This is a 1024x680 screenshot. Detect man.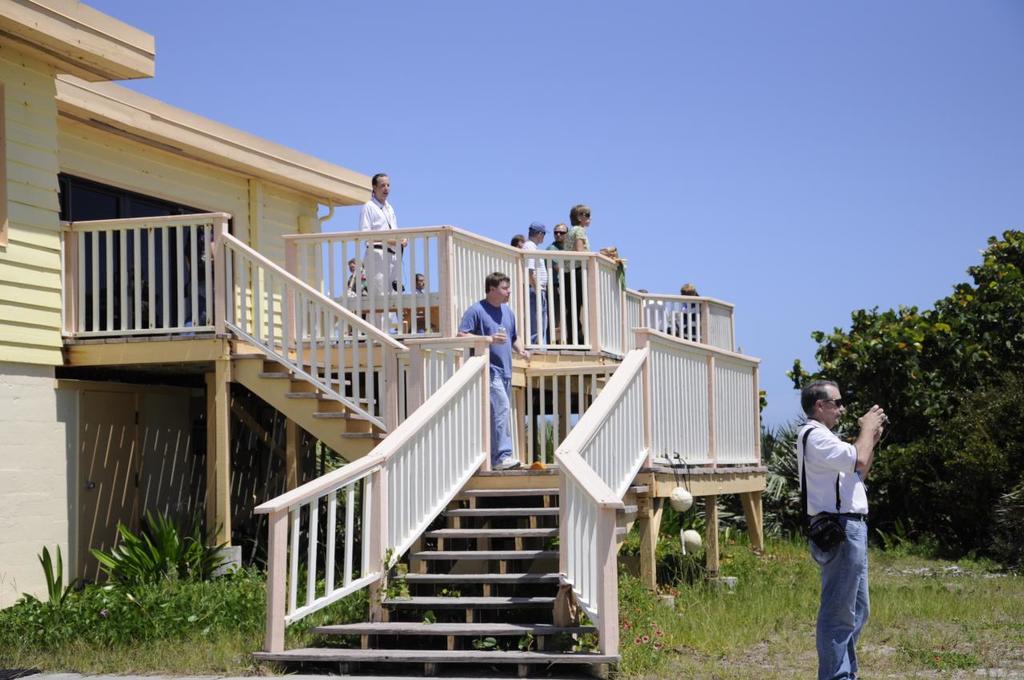
547,222,570,342.
